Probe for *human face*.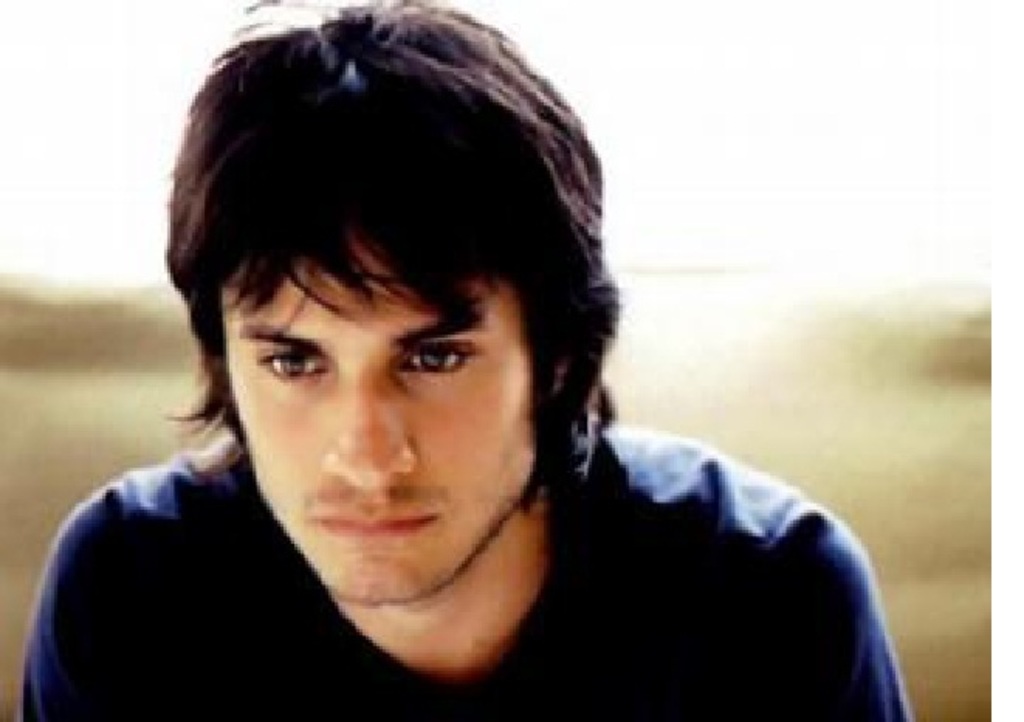
Probe result: (223,222,531,603).
